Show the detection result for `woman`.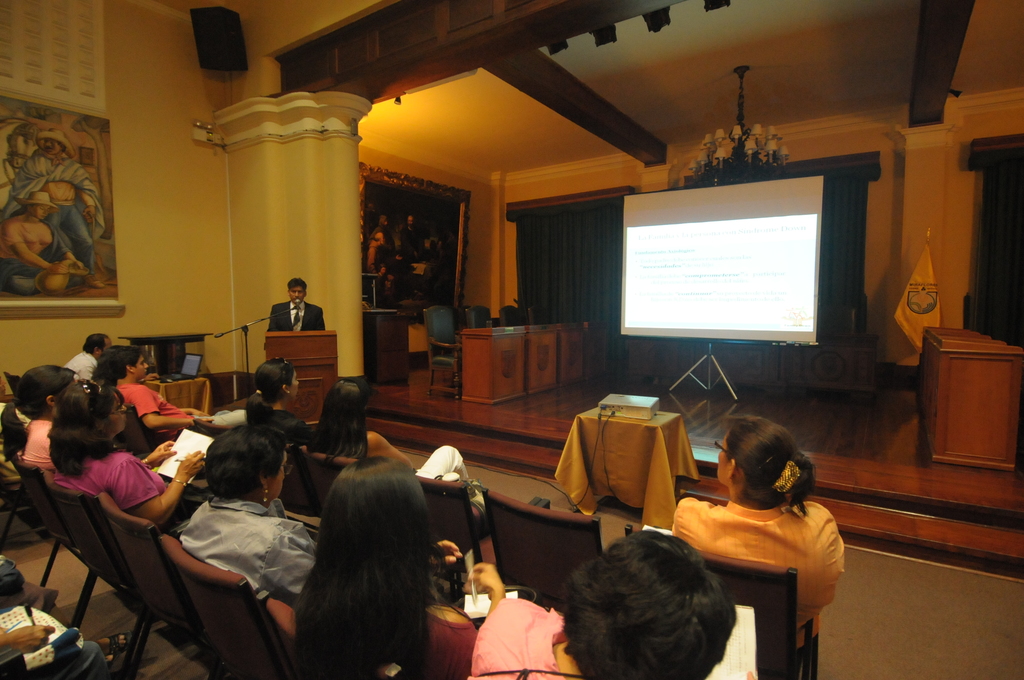
rect(310, 374, 415, 473).
